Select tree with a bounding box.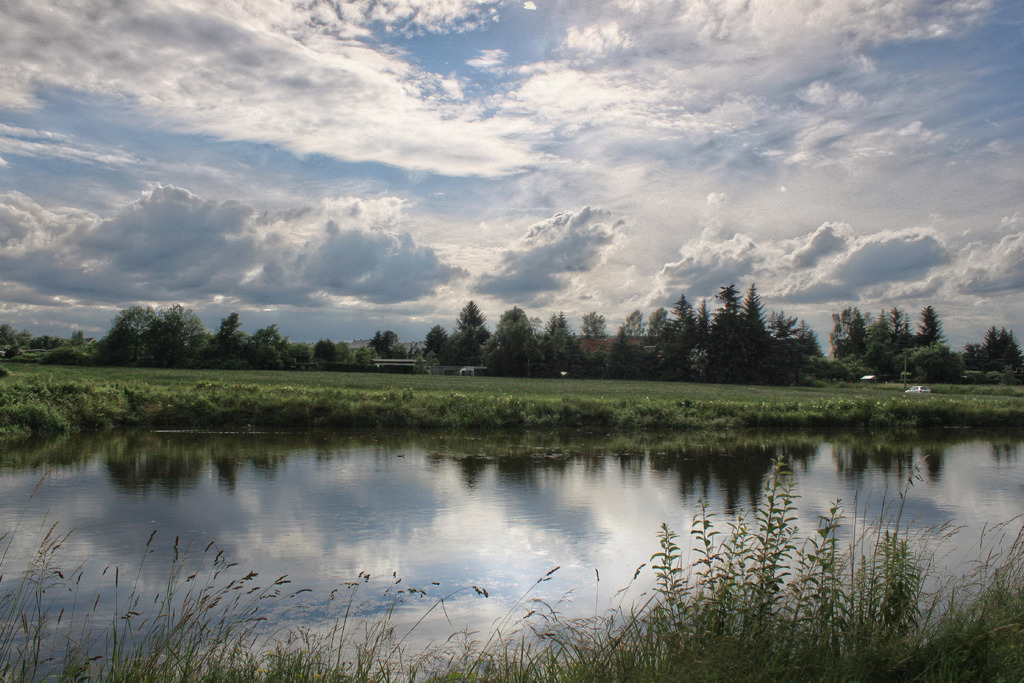
(832,308,872,359).
